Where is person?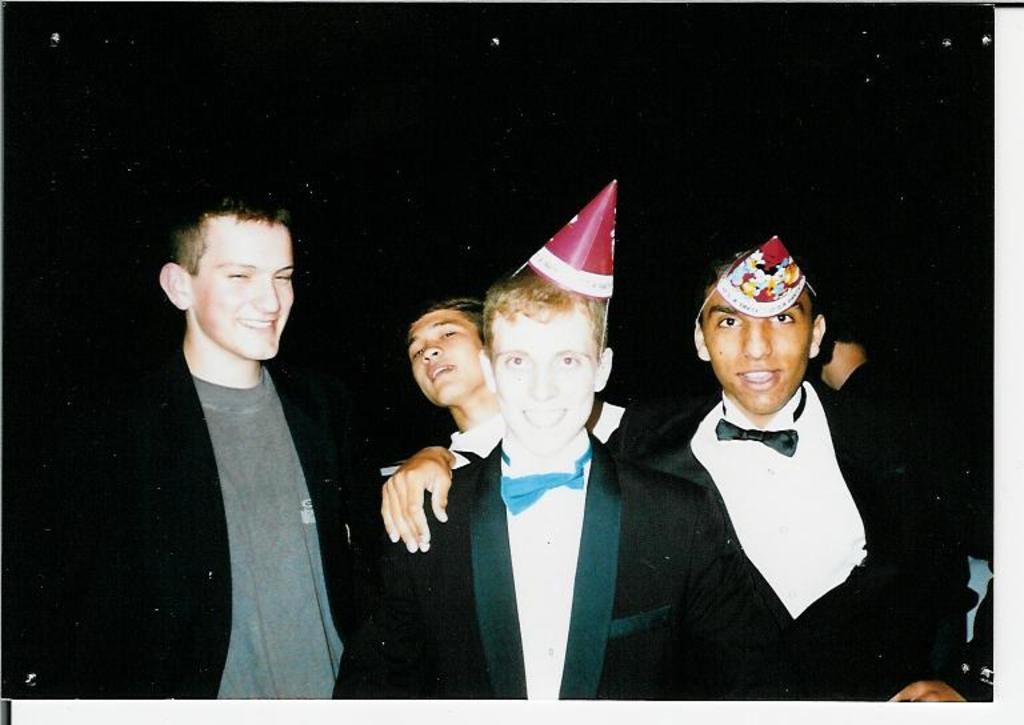
381 237 916 698.
